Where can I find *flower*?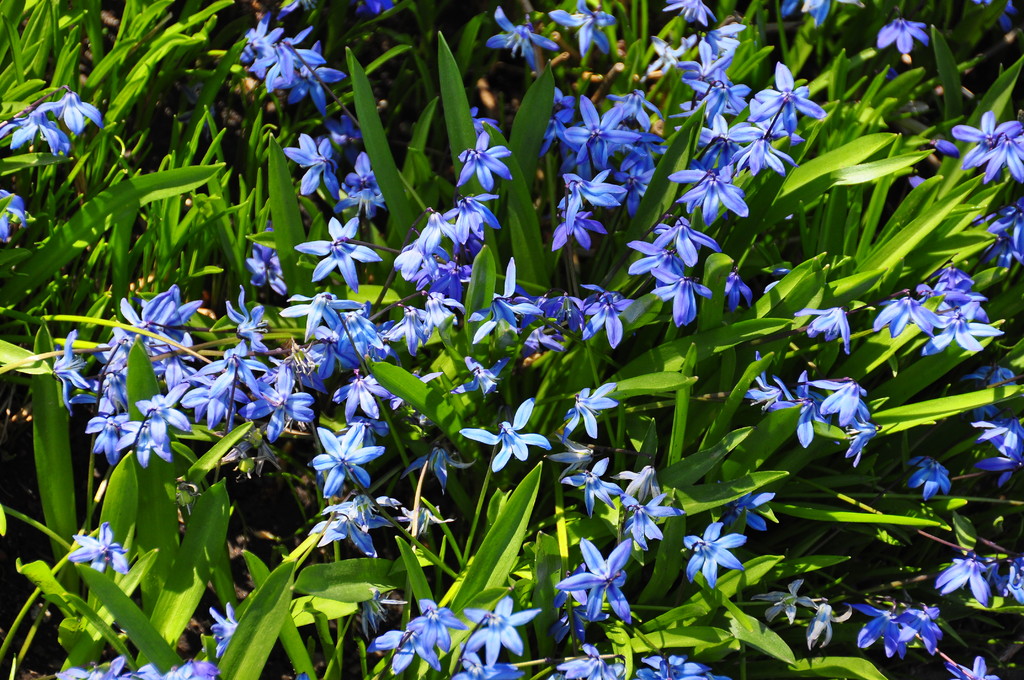
You can find it at (x1=245, y1=231, x2=286, y2=296).
